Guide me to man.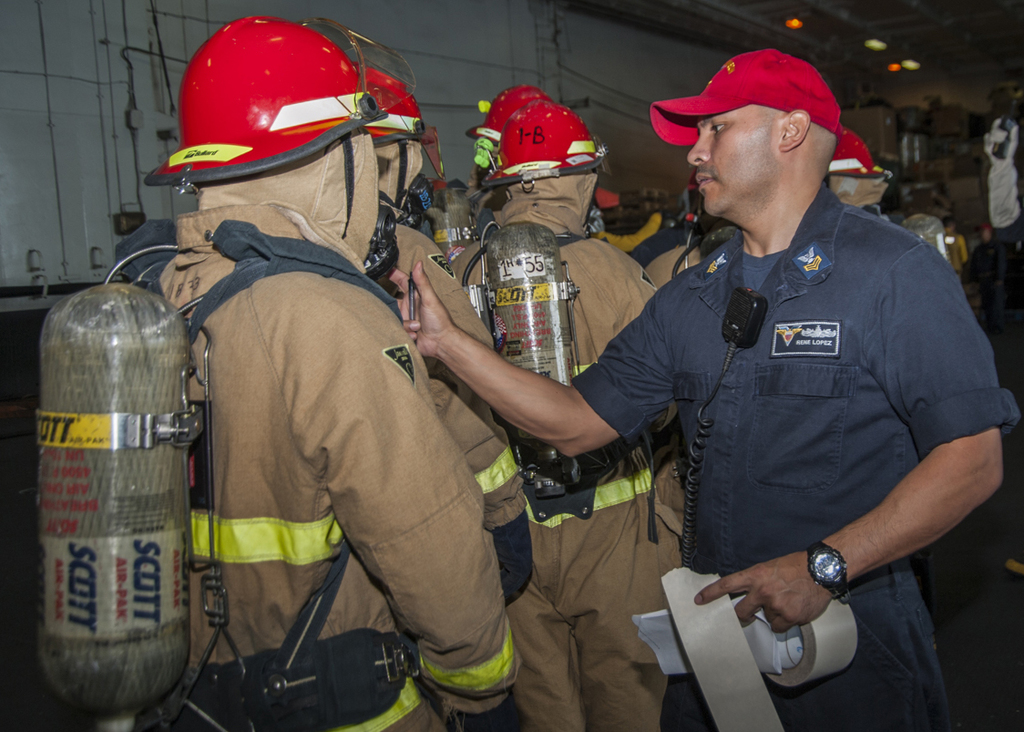
Guidance: crop(468, 88, 556, 196).
